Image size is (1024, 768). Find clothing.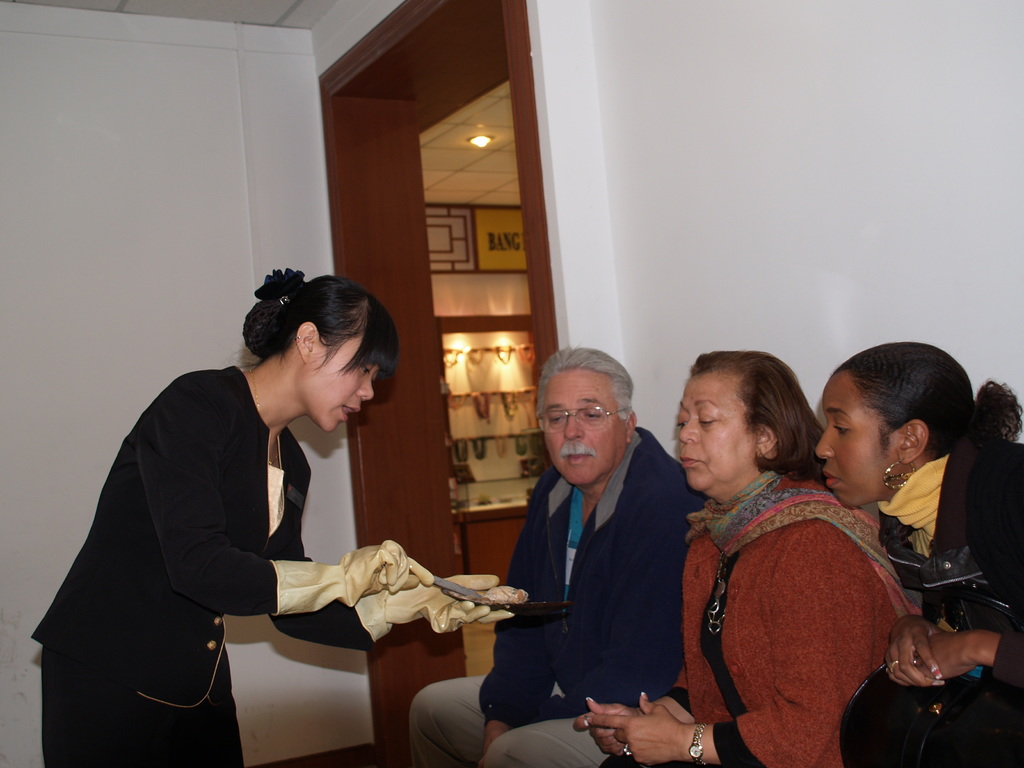
[x1=408, y1=420, x2=718, y2=767].
